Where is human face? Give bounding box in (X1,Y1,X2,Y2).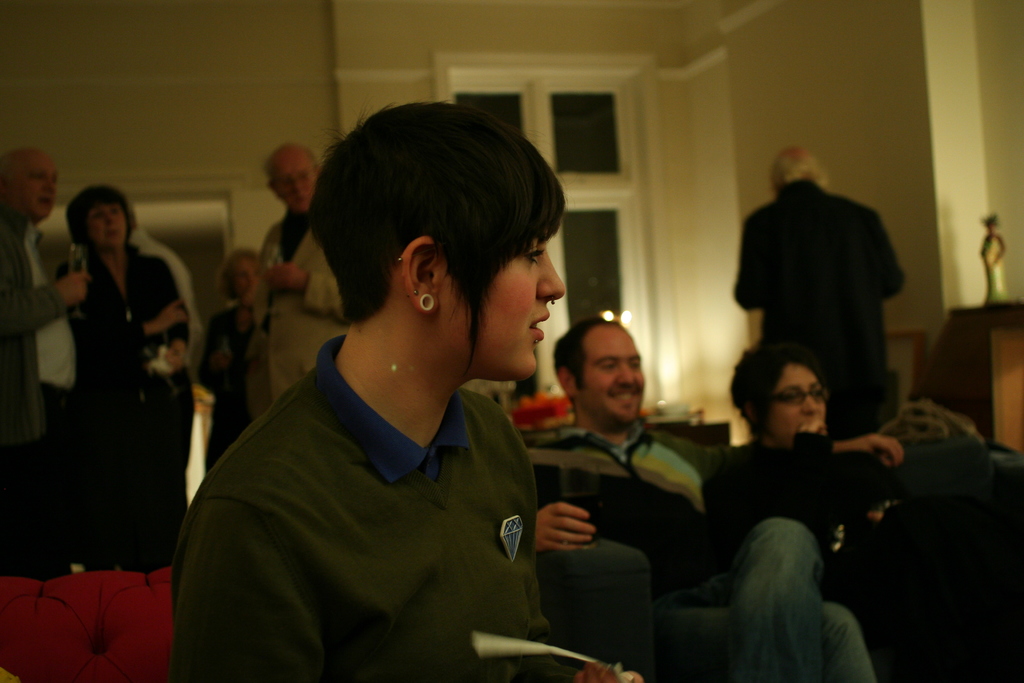
(575,319,647,425).
